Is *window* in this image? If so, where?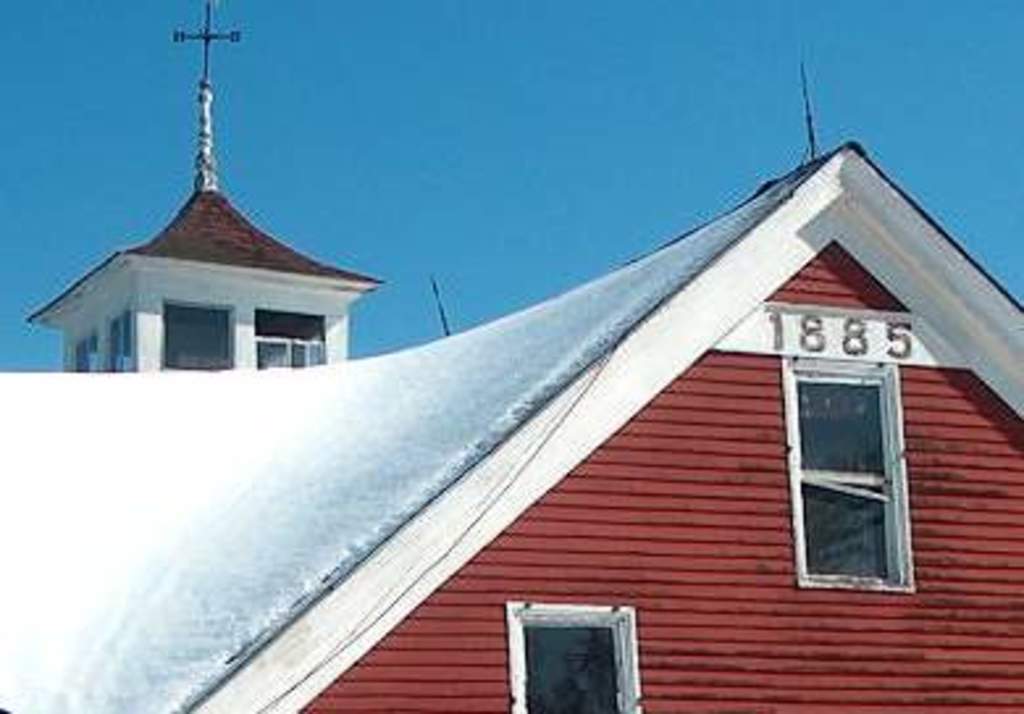
Yes, at {"x1": 501, "y1": 601, "x2": 643, "y2": 711}.
